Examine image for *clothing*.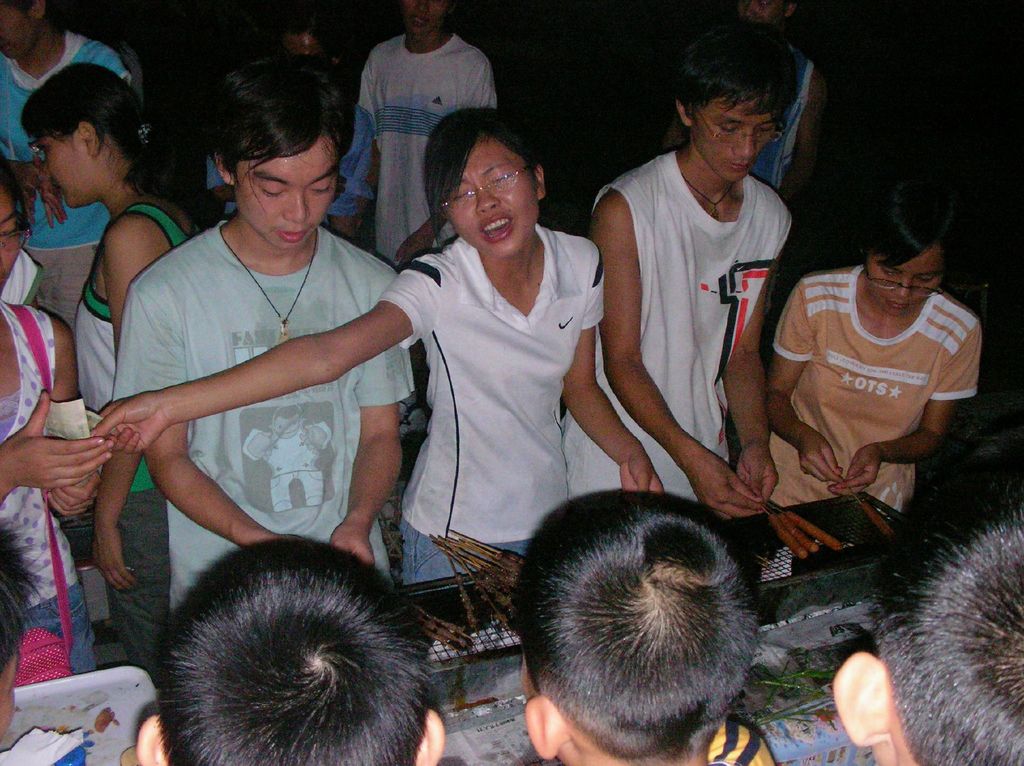
Examination result: [745, 44, 815, 191].
